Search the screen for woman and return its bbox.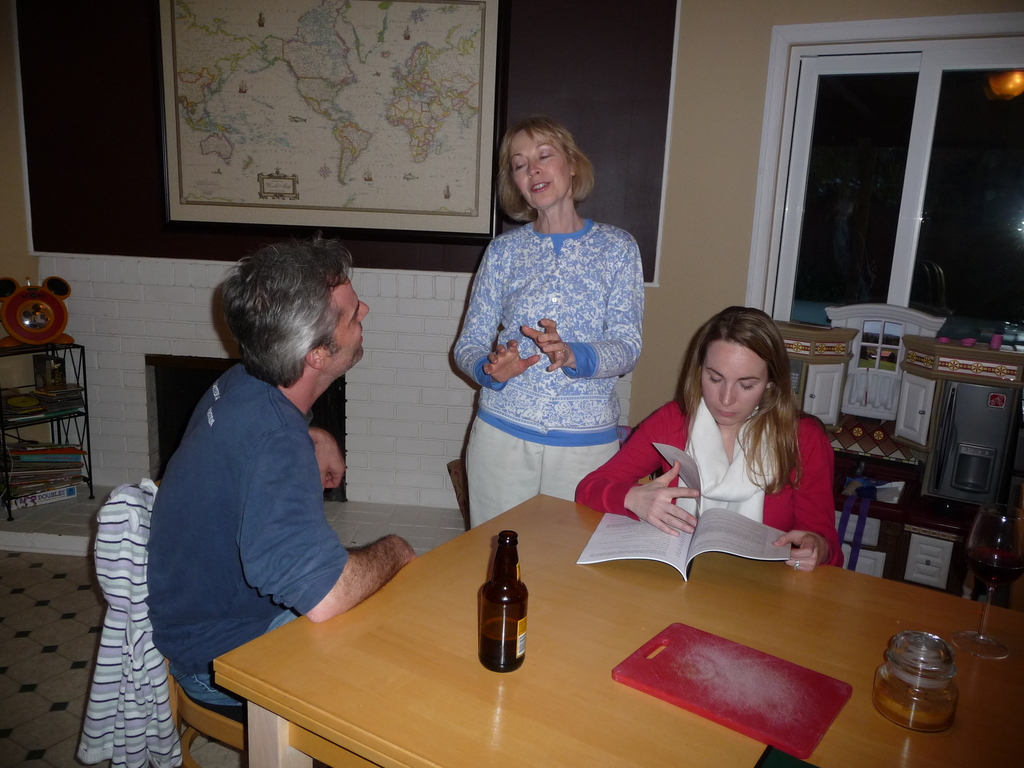
Found: bbox=[576, 305, 849, 570].
